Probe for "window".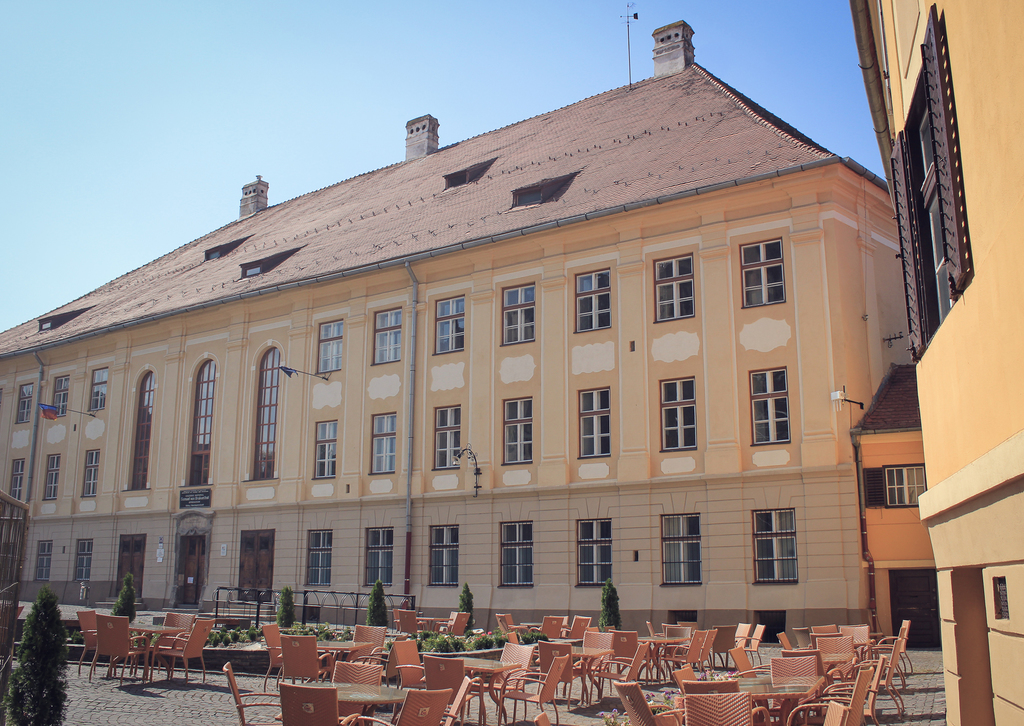
Probe result: 365:528:394:585.
